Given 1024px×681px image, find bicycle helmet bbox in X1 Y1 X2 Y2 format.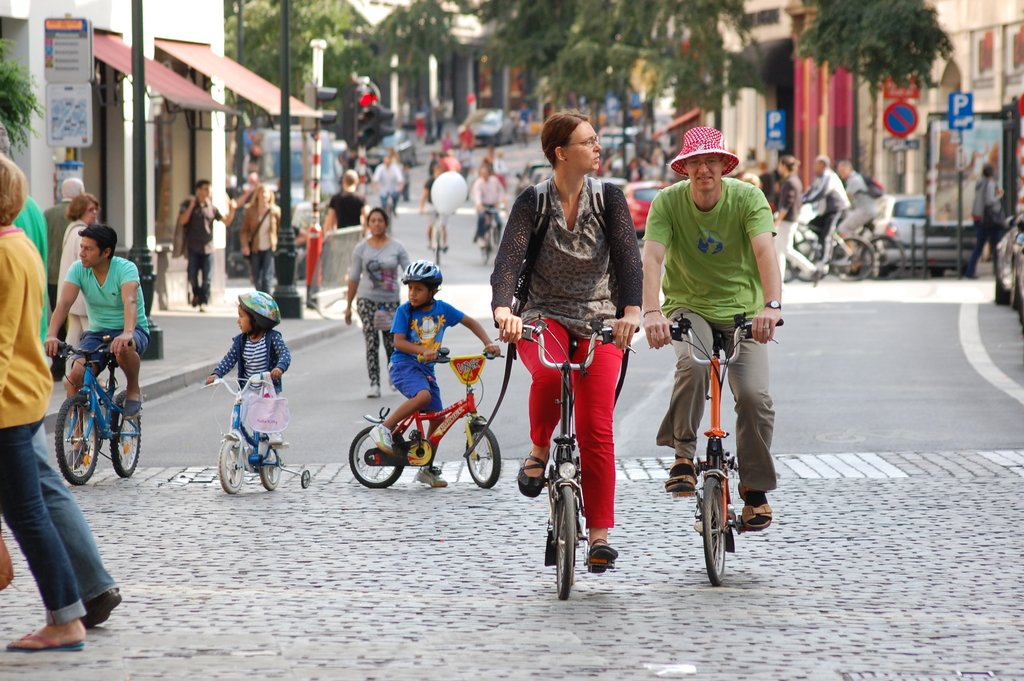
237 286 280 322.
